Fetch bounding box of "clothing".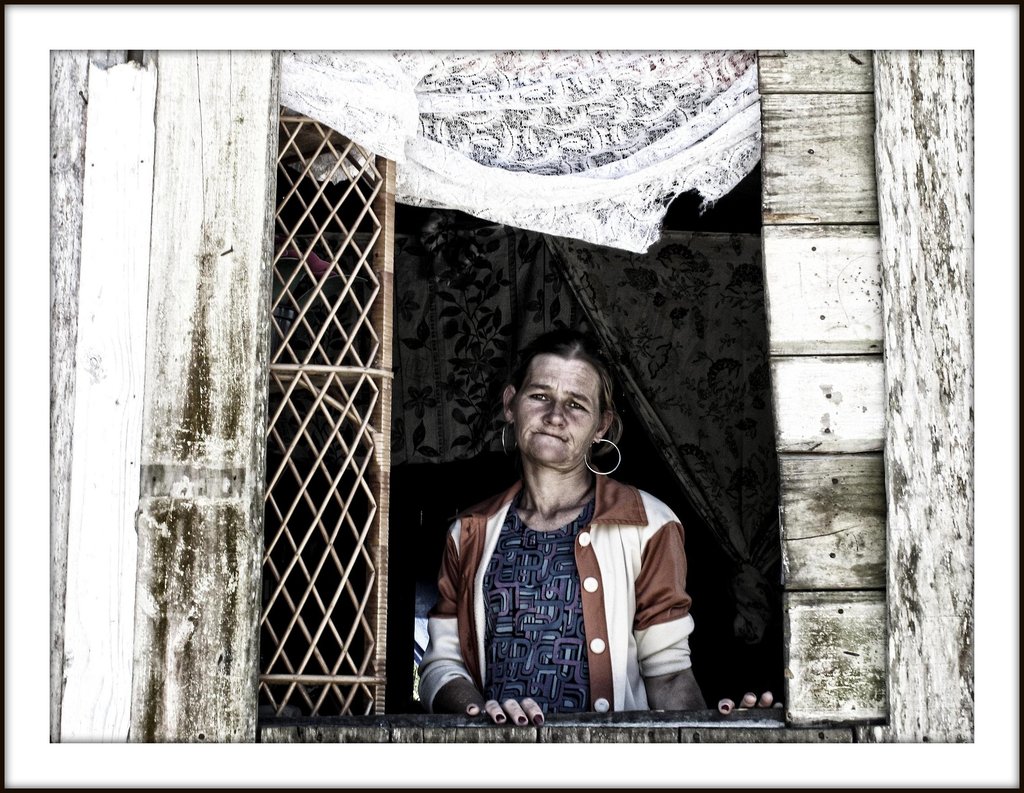
Bbox: left=422, top=484, right=708, bottom=726.
